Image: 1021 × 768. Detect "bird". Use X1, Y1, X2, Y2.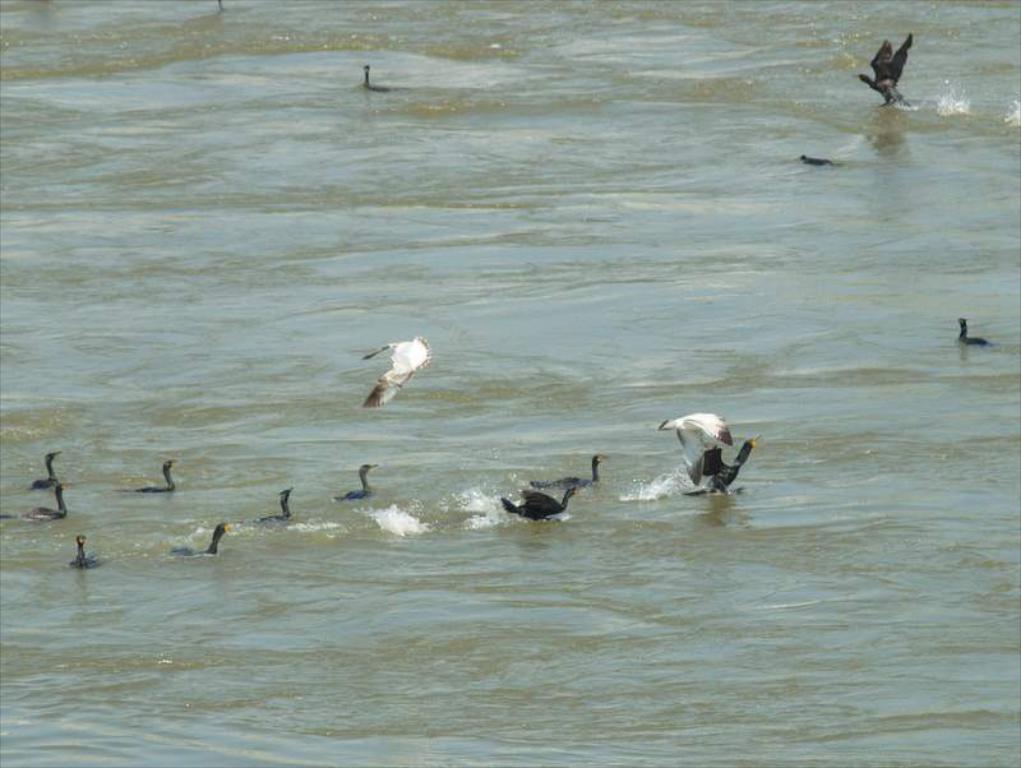
361, 64, 393, 94.
